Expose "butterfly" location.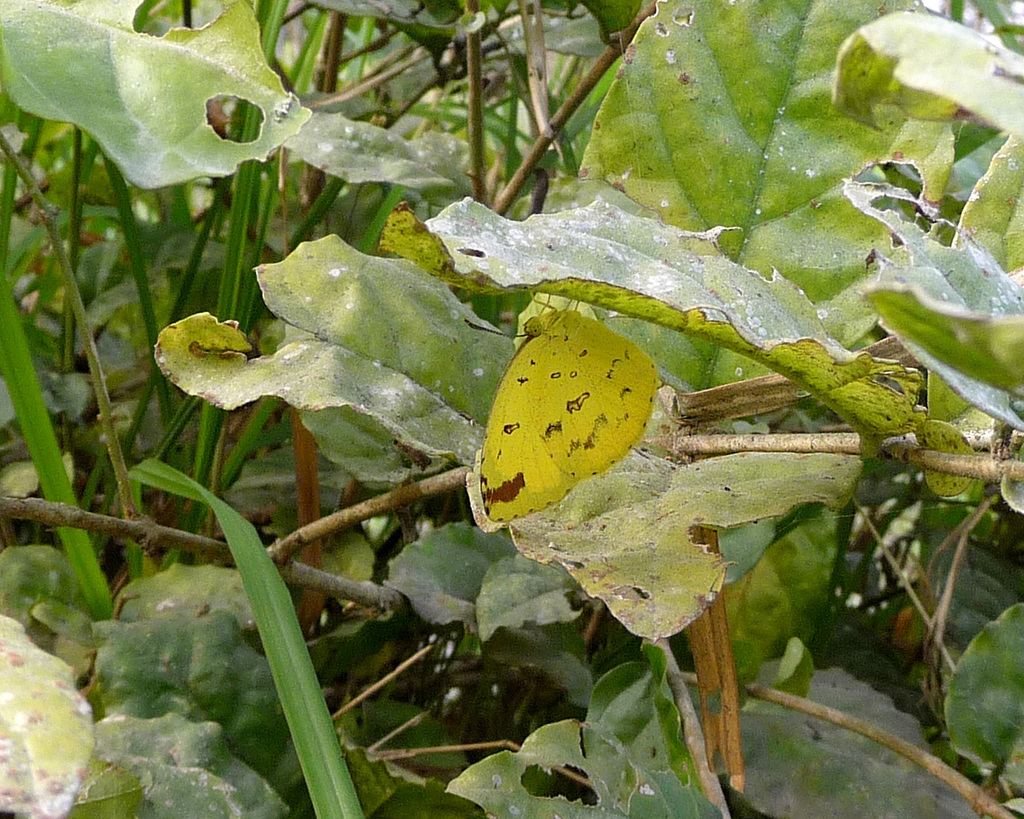
Exposed at 457:280:669:544.
